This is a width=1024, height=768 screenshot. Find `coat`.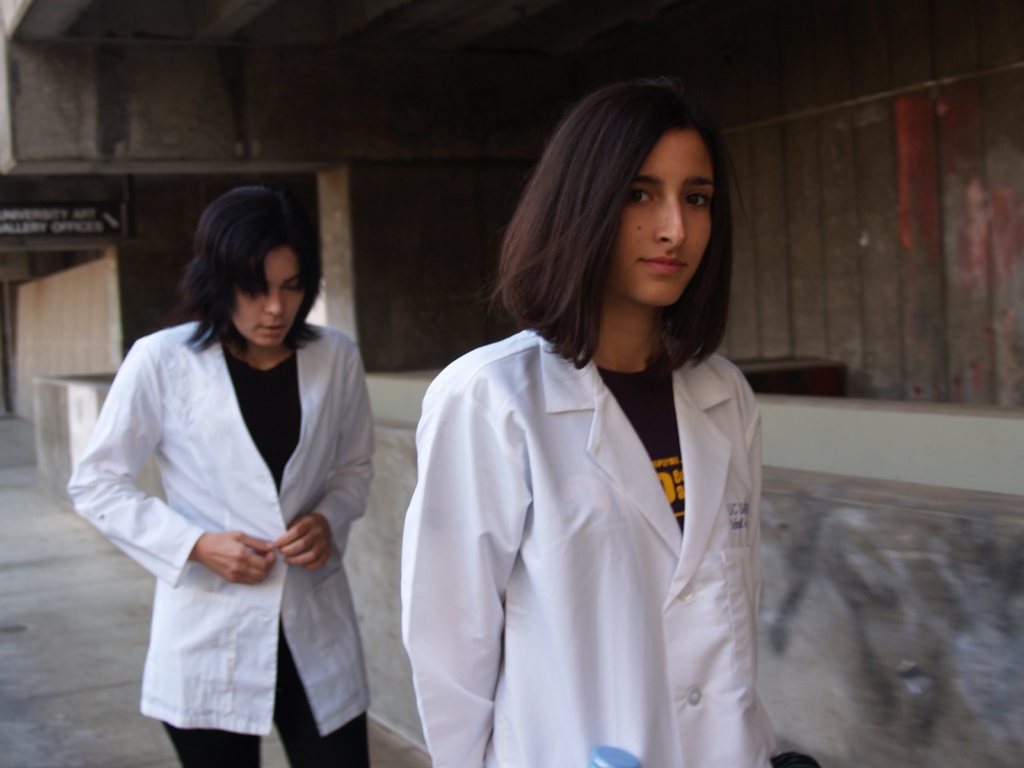
Bounding box: region(67, 322, 381, 735).
